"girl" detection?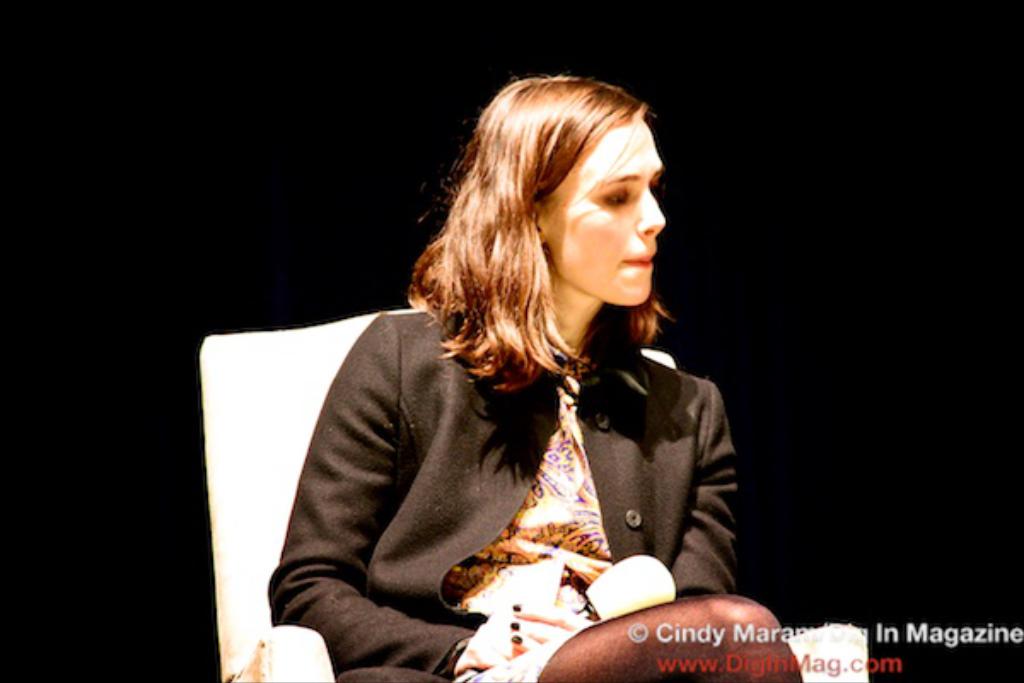
[x1=266, y1=79, x2=737, y2=681]
